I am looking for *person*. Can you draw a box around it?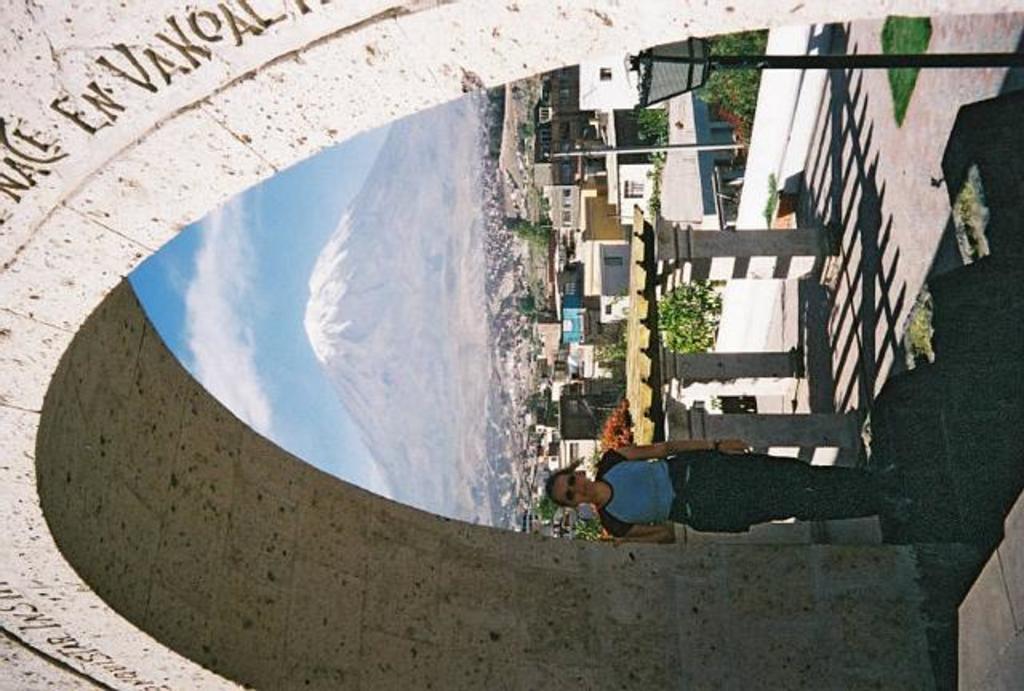
Sure, the bounding box is <bbox>542, 435, 915, 542</bbox>.
